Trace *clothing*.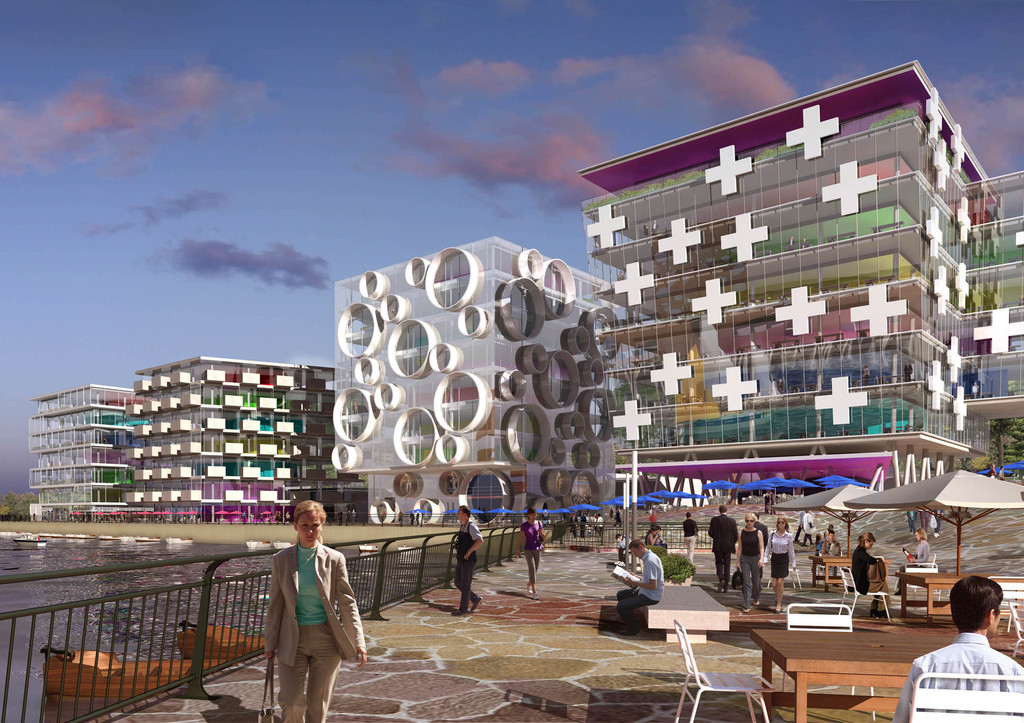
Traced to (left=740, top=529, right=758, bottom=609).
